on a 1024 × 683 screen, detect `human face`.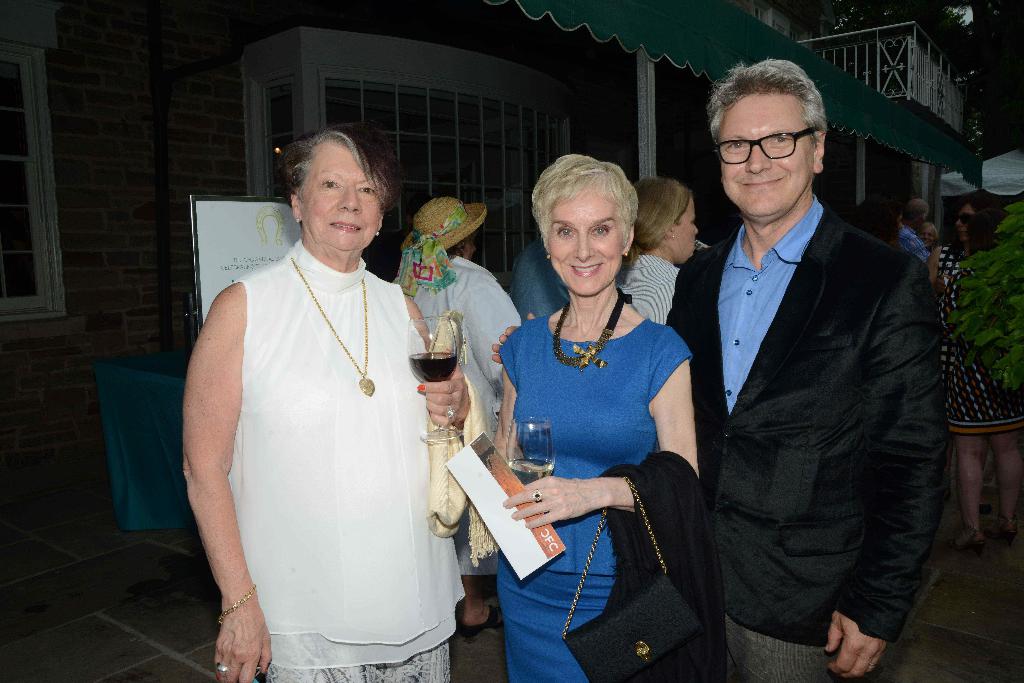
region(921, 230, 936, 246).
